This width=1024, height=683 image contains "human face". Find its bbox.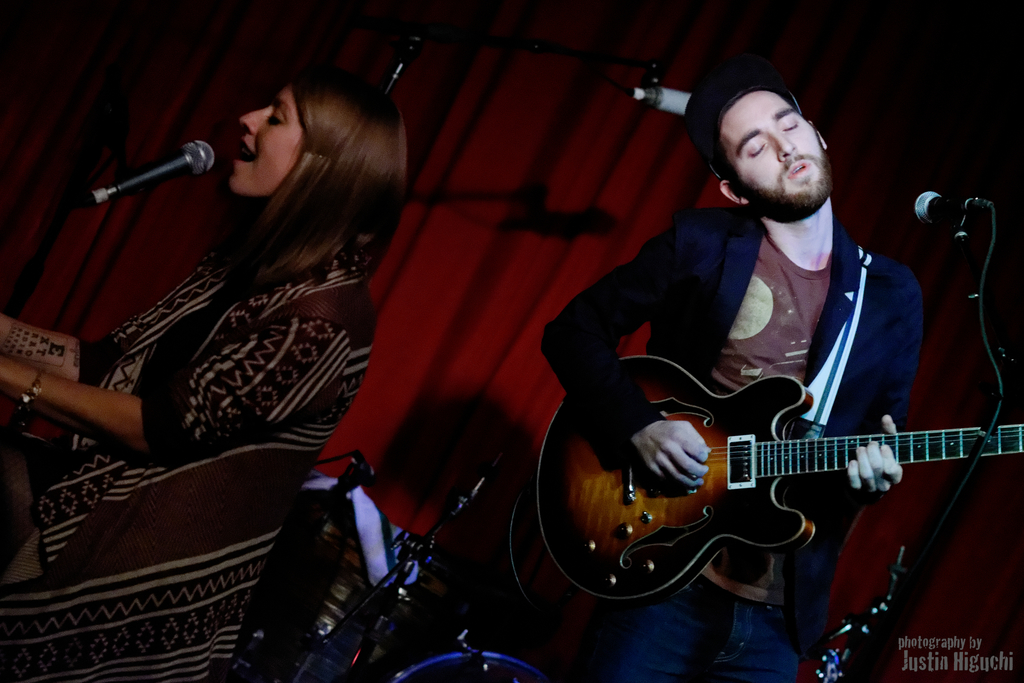
bbox=(229, 78, 307, 192).
